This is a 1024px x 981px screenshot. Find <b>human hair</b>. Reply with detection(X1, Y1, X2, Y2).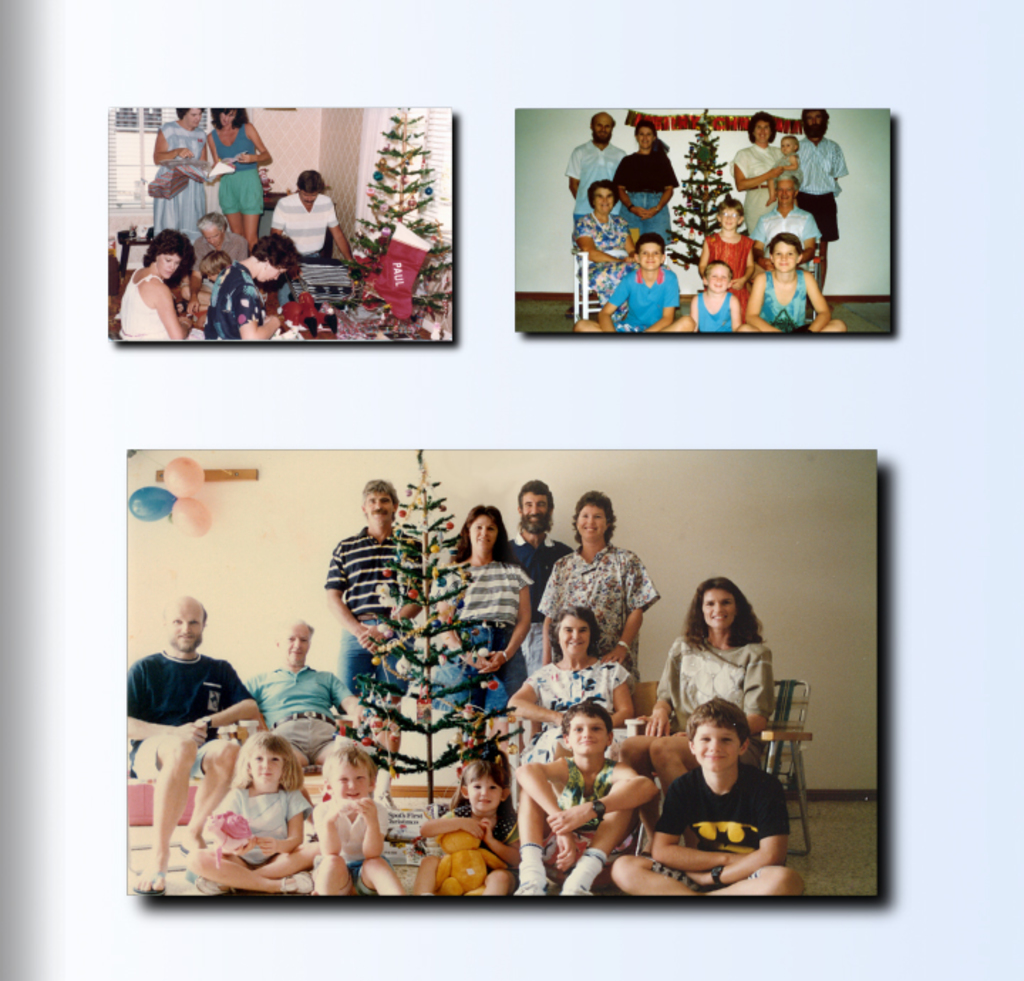
detection(765, 230, 798, 249).
